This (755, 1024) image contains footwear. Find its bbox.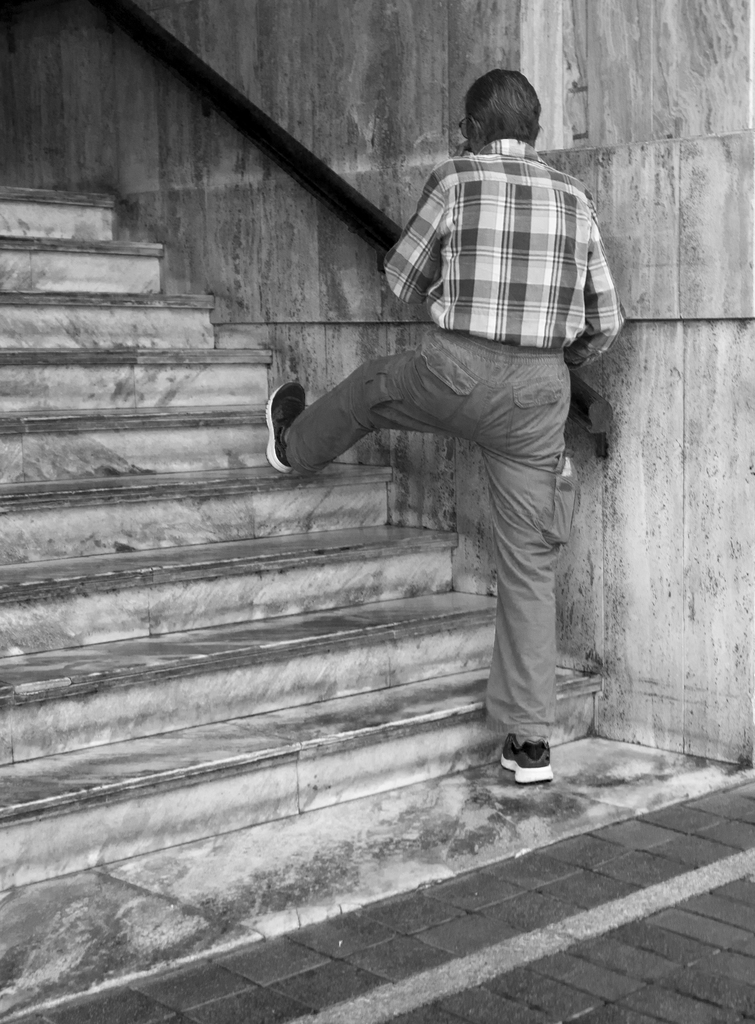
[left=497, top=728, right=569, bottom=796].
